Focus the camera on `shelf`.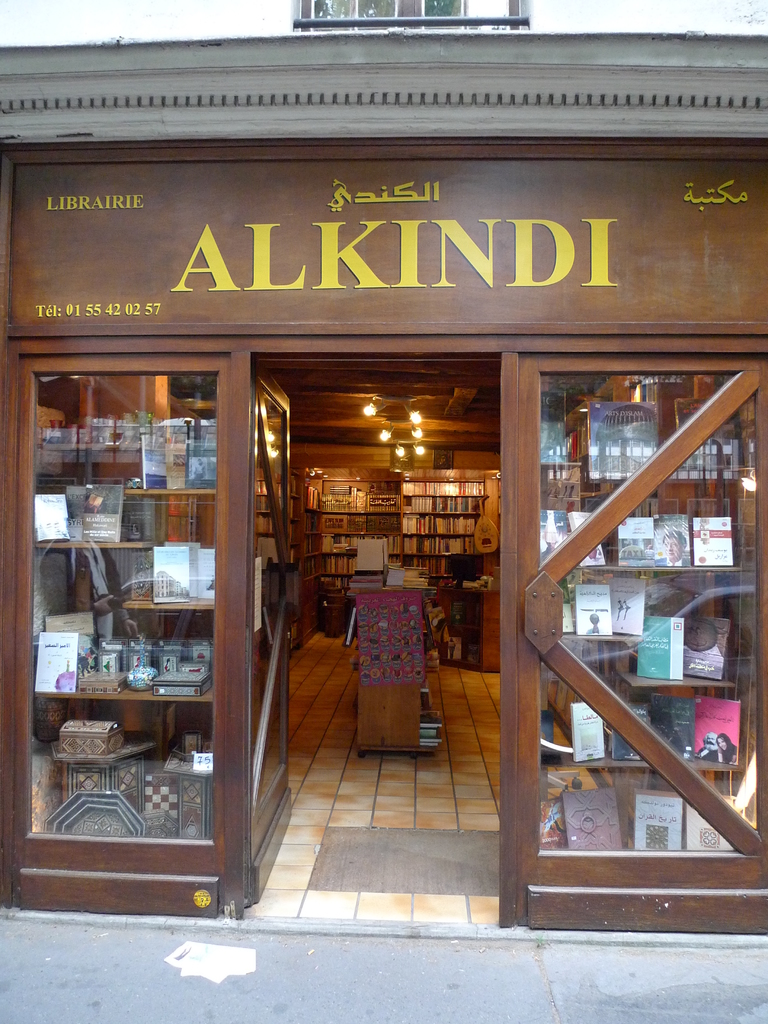
Focus region: BBox(303, 550, 326, 579).
